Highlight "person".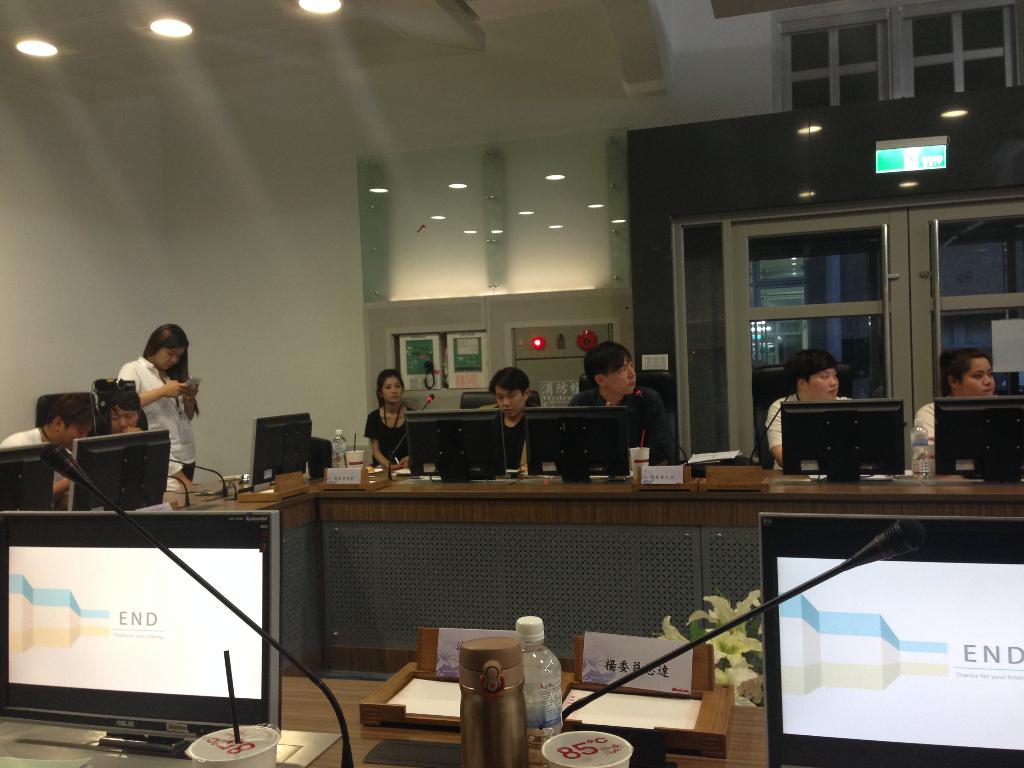
Highlighted region: BBox(104, 395, 158, 430).
